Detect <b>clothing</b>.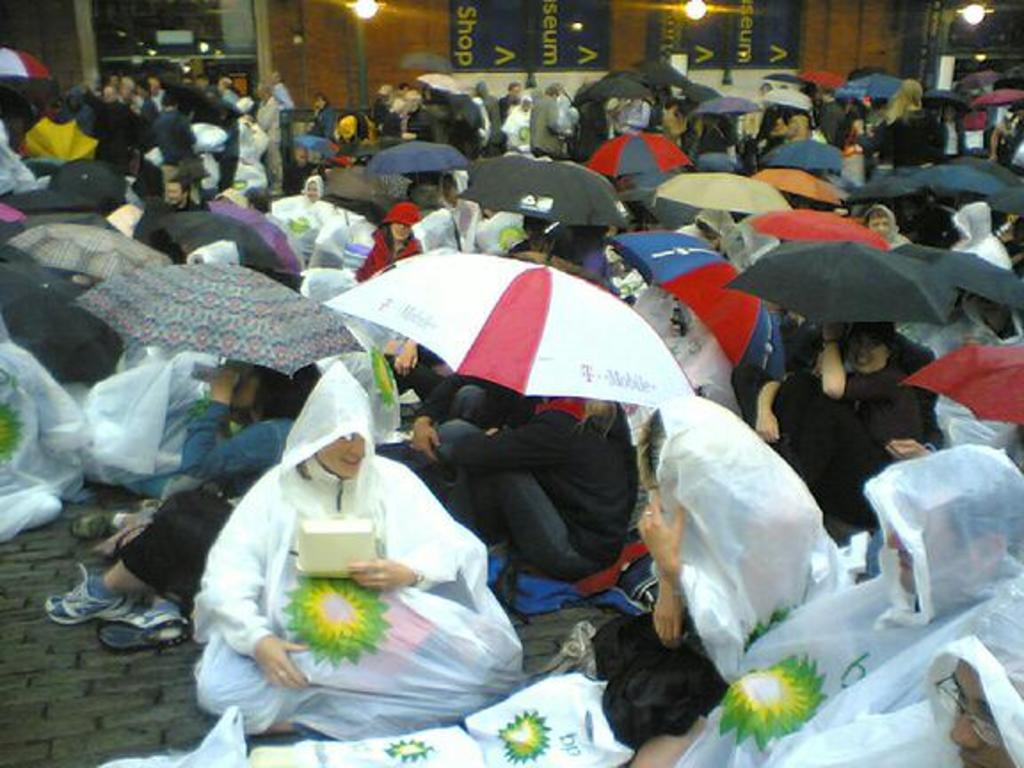
Detected at [left=107, top=389, right=313, bottom=604].
